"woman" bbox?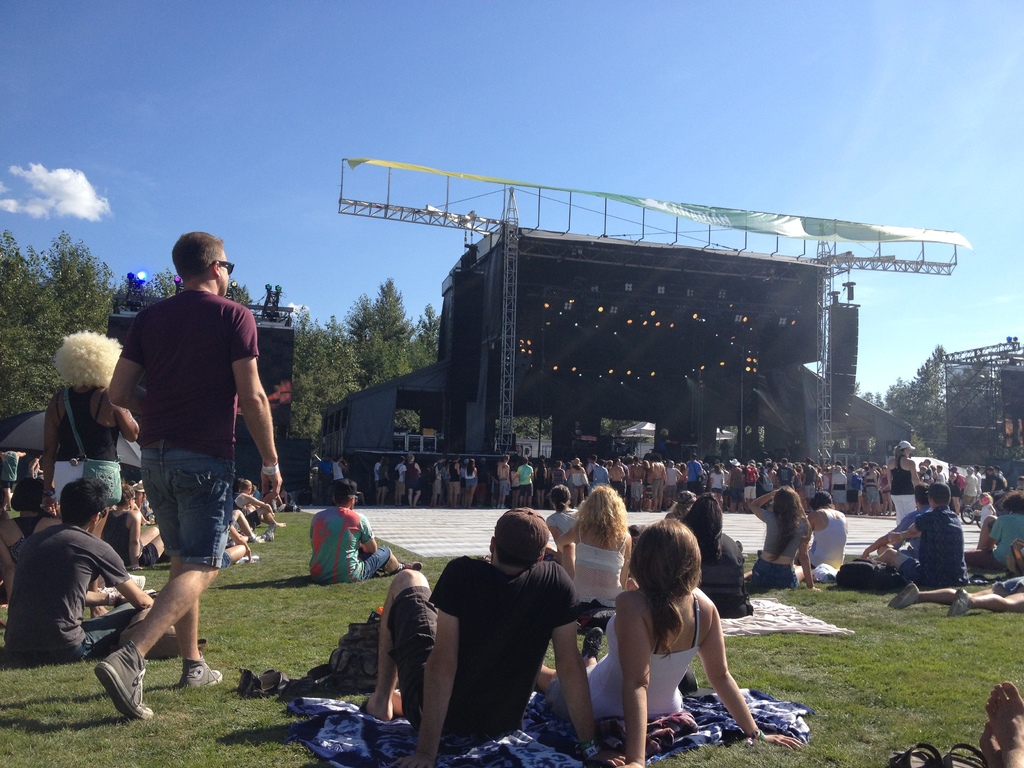
(x1=744, y1=483, x2=824, y2=591)
